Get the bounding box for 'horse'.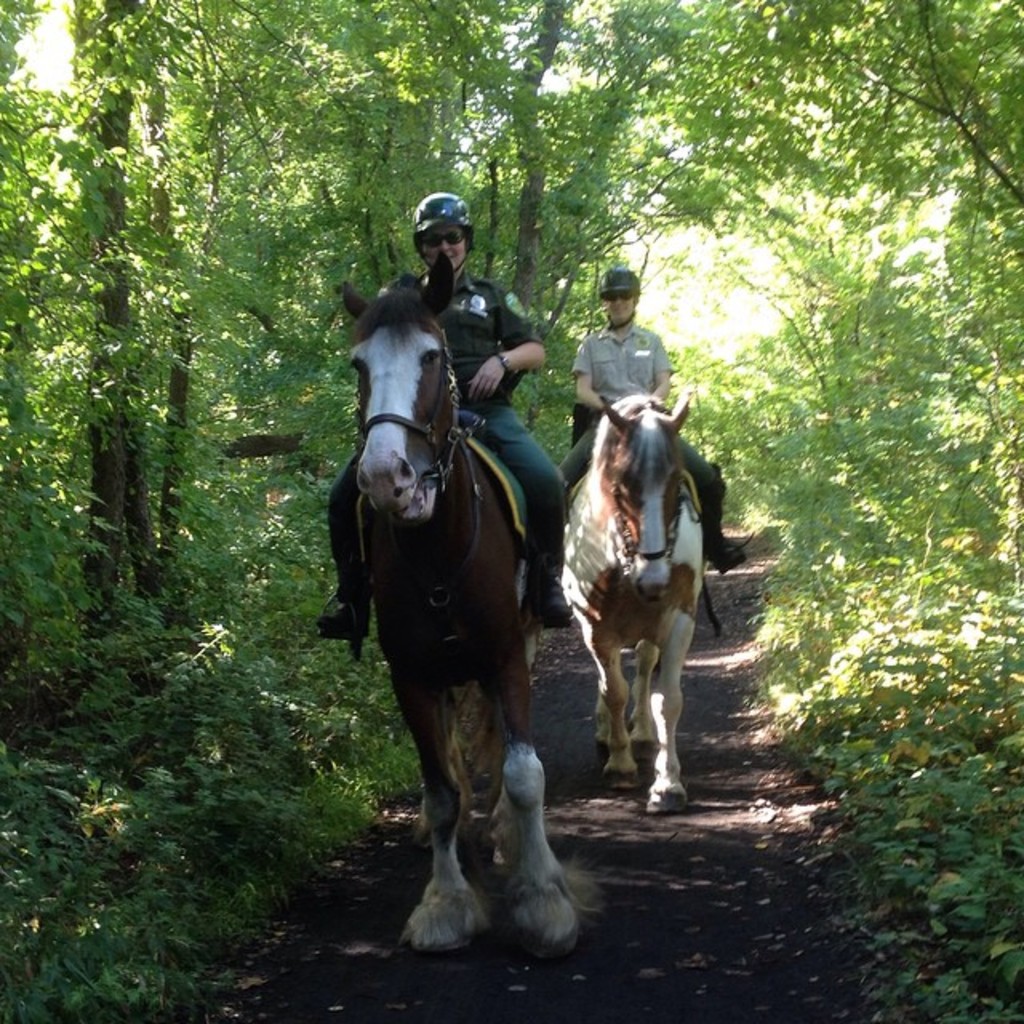
{"x1": 558, "y1": 387, "x2": 710, "y2": 811}.
